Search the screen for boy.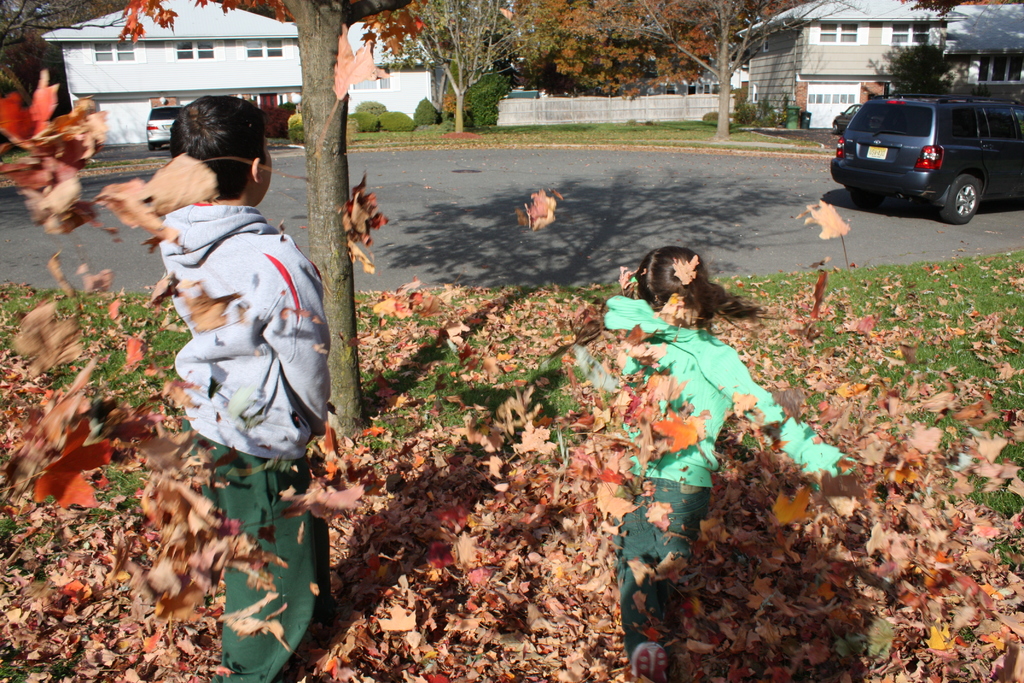
Found at [175,92,331,680].
